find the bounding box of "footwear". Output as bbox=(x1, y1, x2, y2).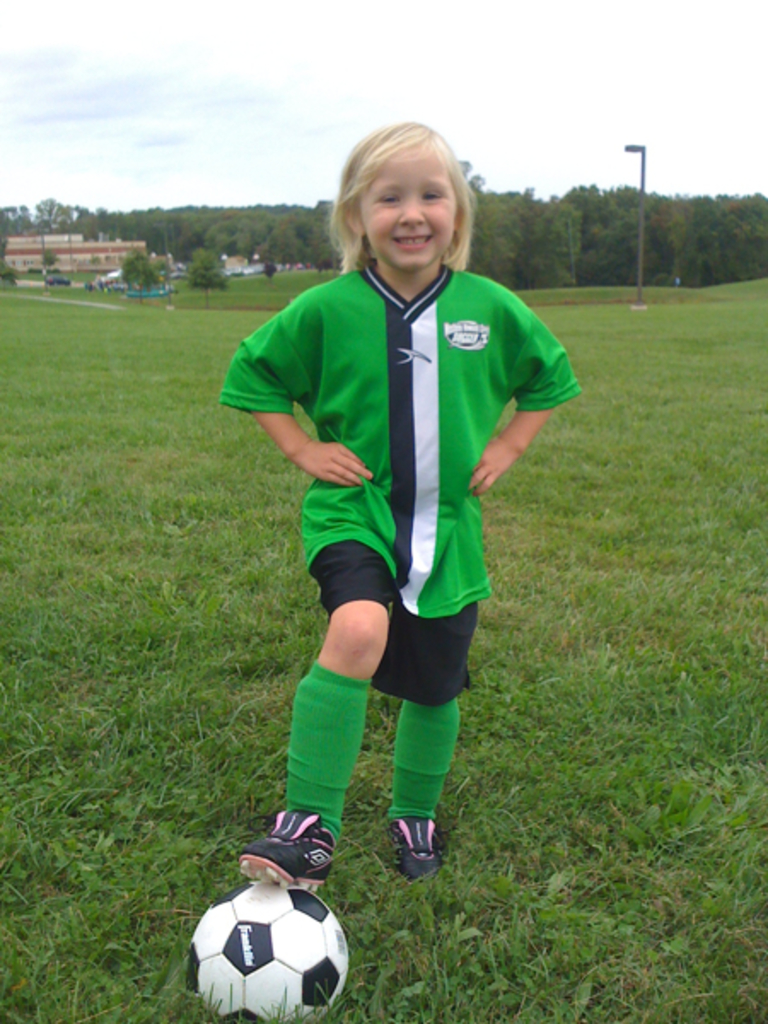
bbox=(230, 824, 338, 905).
